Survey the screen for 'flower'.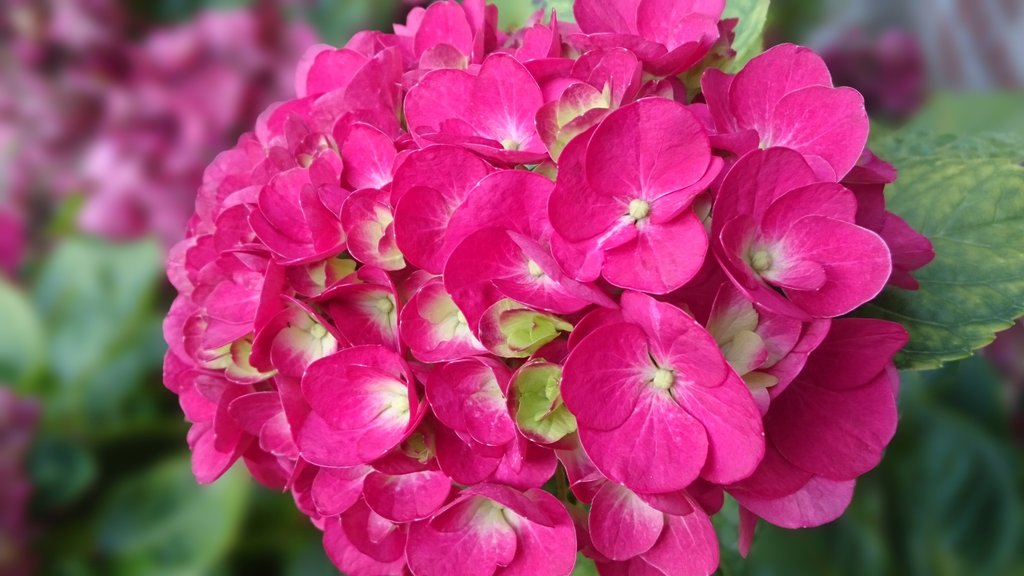
Survey found: bbox(559, 289, 766, 524).
